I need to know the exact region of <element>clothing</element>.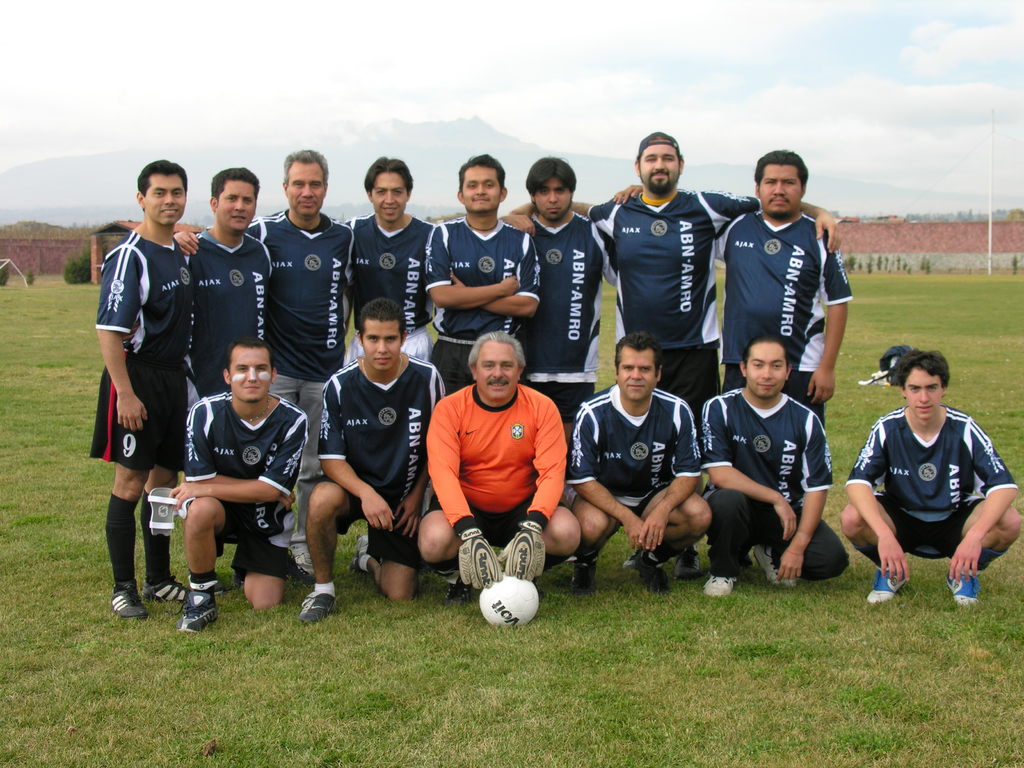
Region: [x1=175, y1=228, x2=272, y2=471].
